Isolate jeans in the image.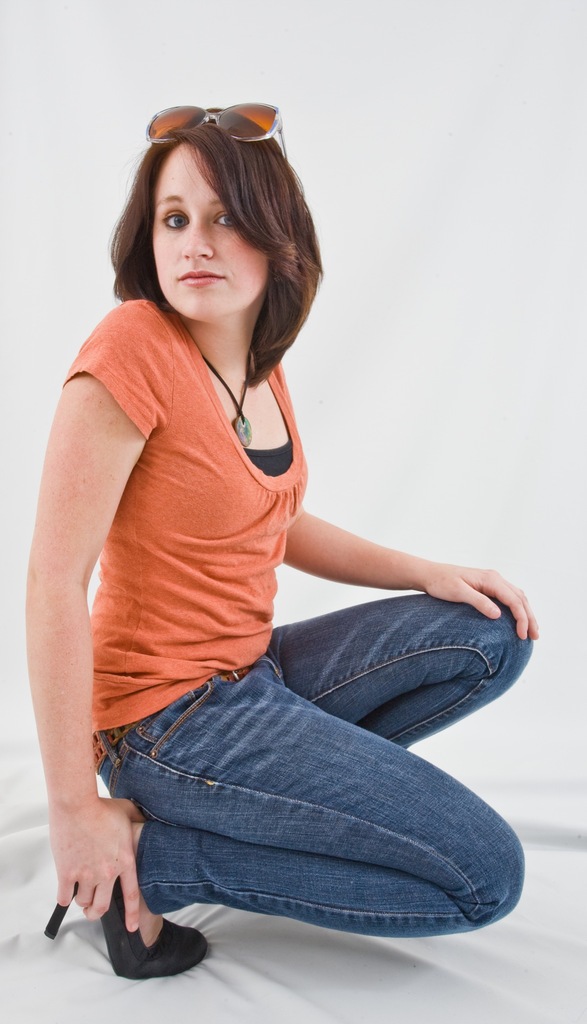
Isolated region: 99,585,544,945.
